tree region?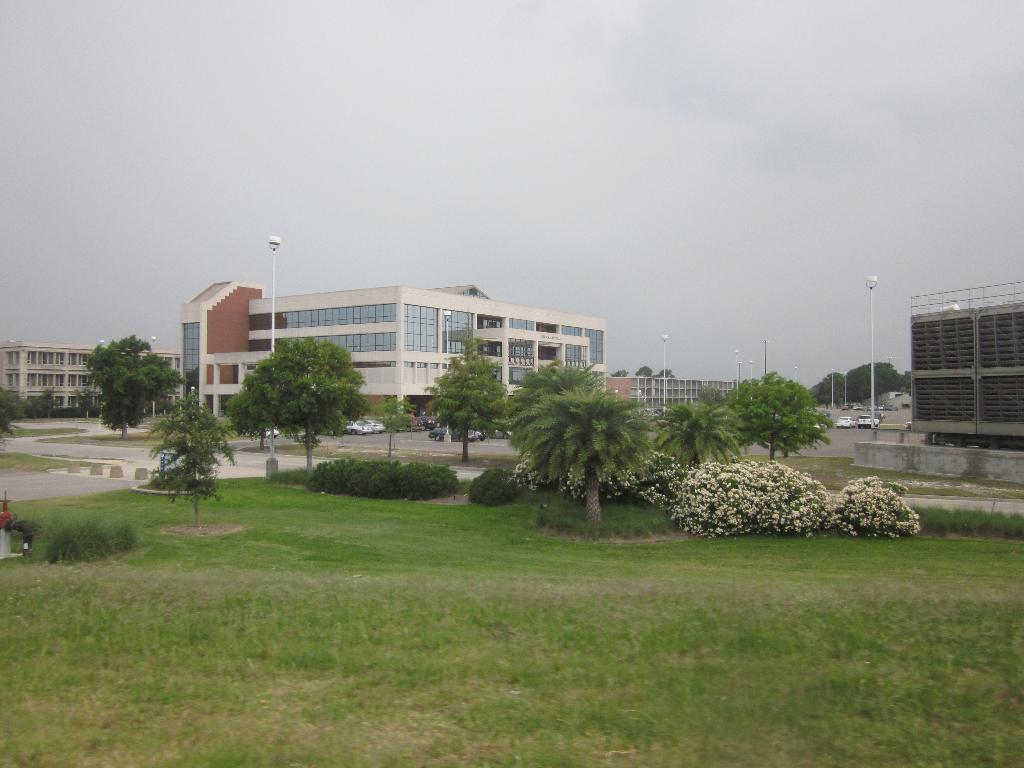
left=635, top=362, right=653, bottom=380
